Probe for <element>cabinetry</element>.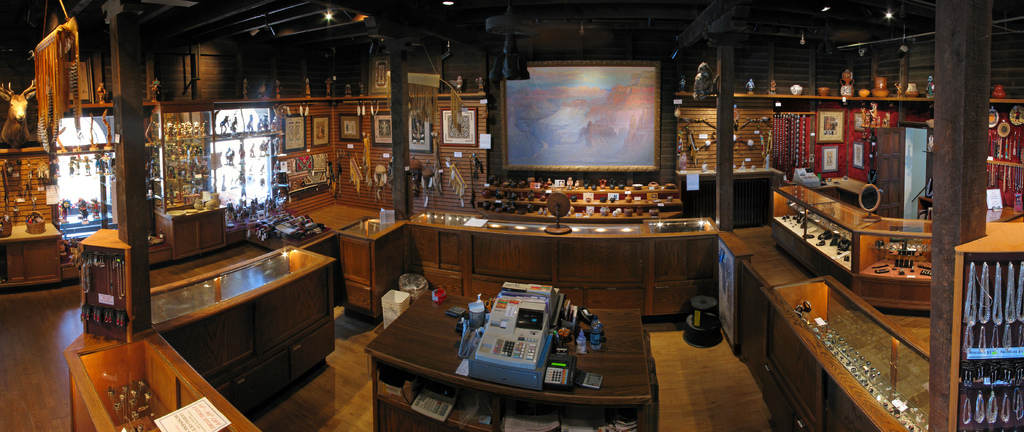
Probe result: 362 289 661 431.
